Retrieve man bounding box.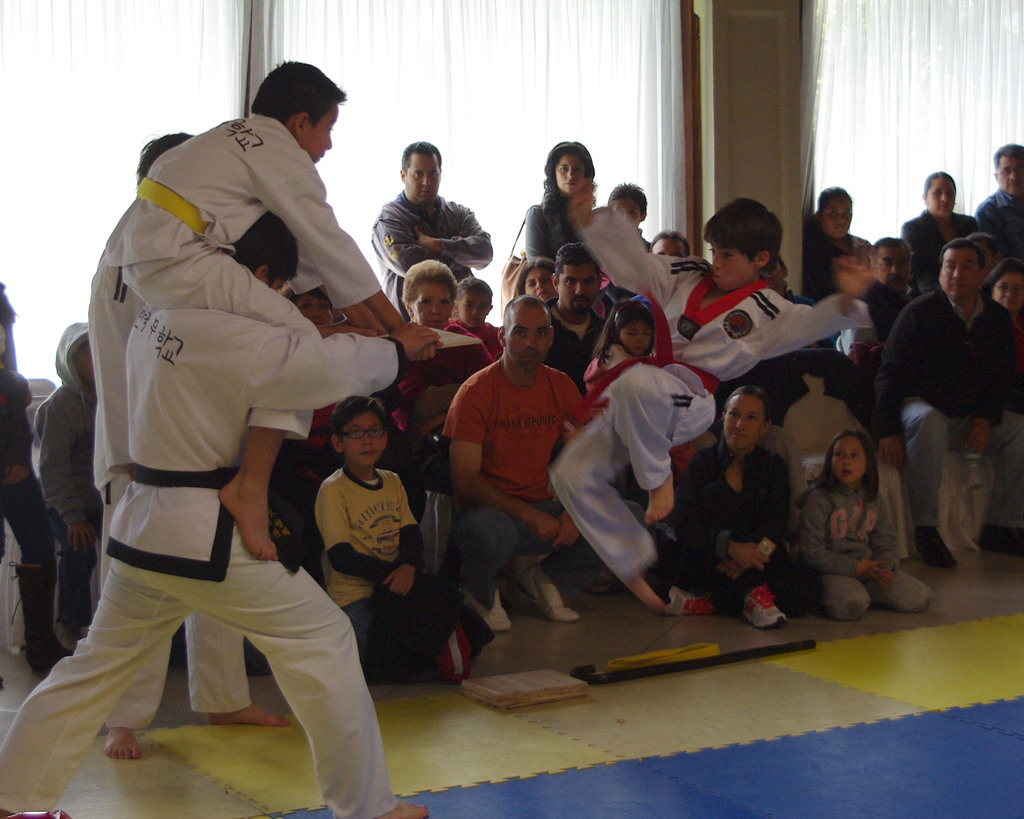
Bounding box: <bbox>879, 232, 1009, 575</bbox>.
